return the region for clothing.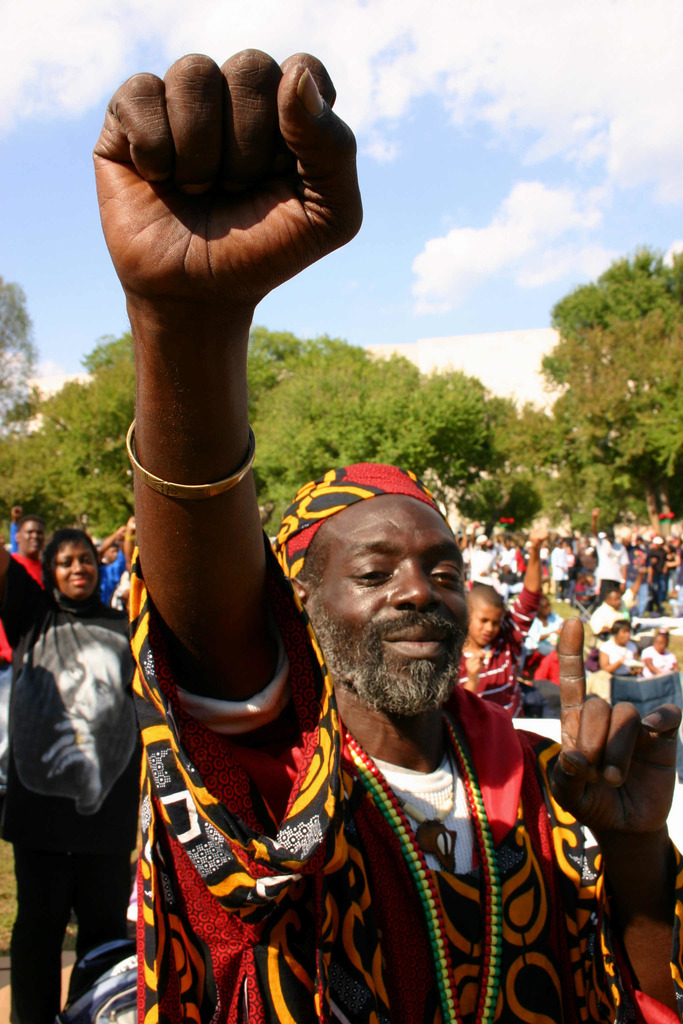
[x1=548, y1=541, x2=576, y2=607].
